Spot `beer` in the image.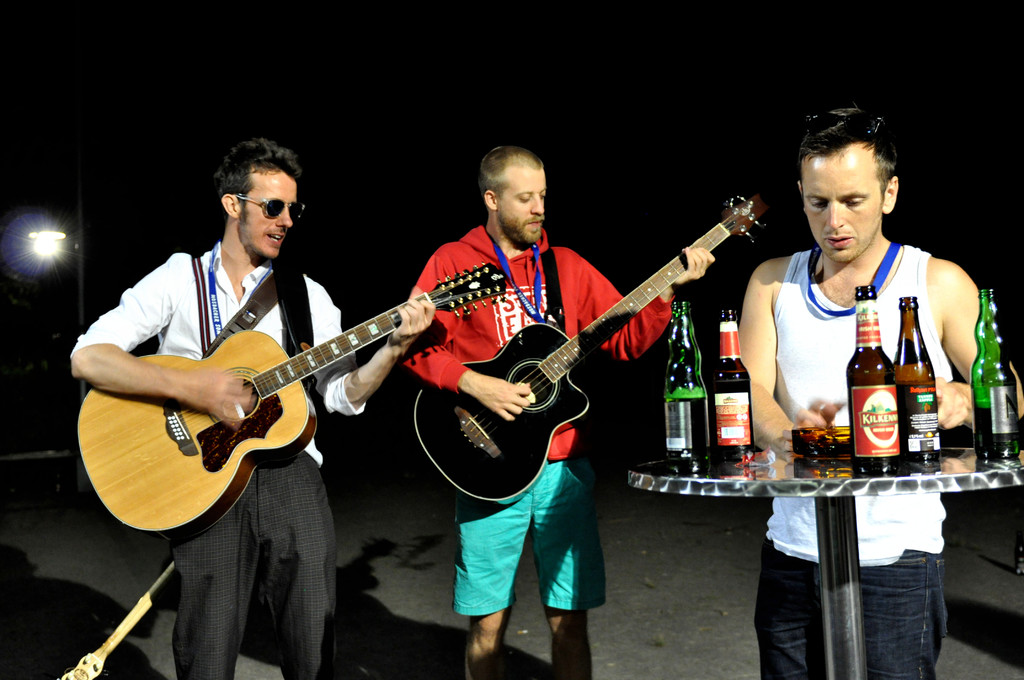
`beer` found at box(664, 303, 710, 474).
